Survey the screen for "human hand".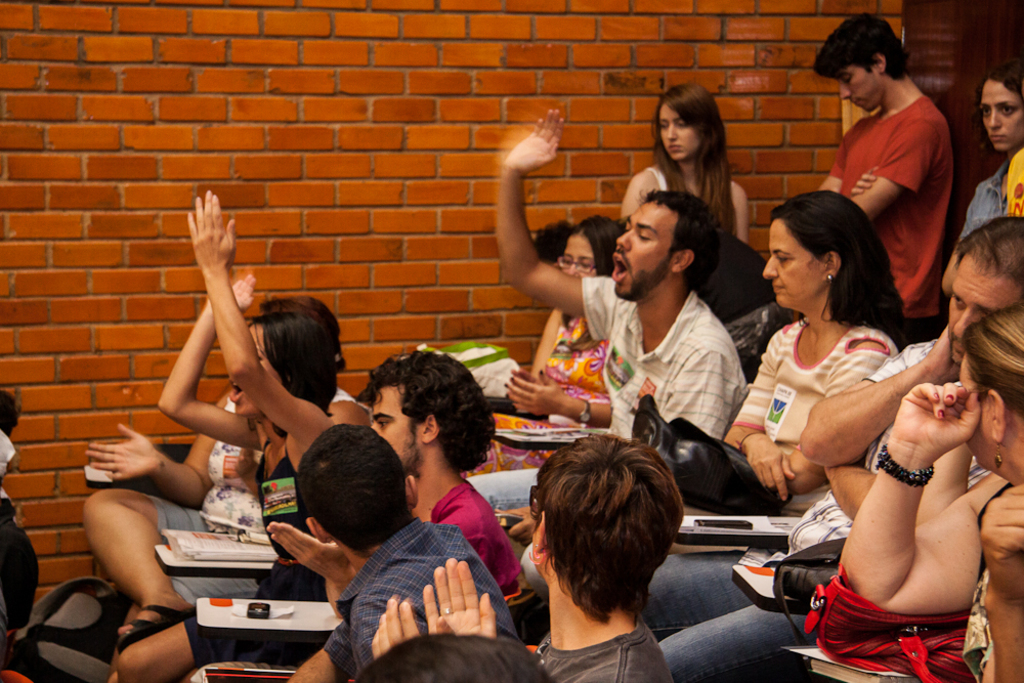
Survey found: x1=421 y1=557 x2=500 y2=638.
